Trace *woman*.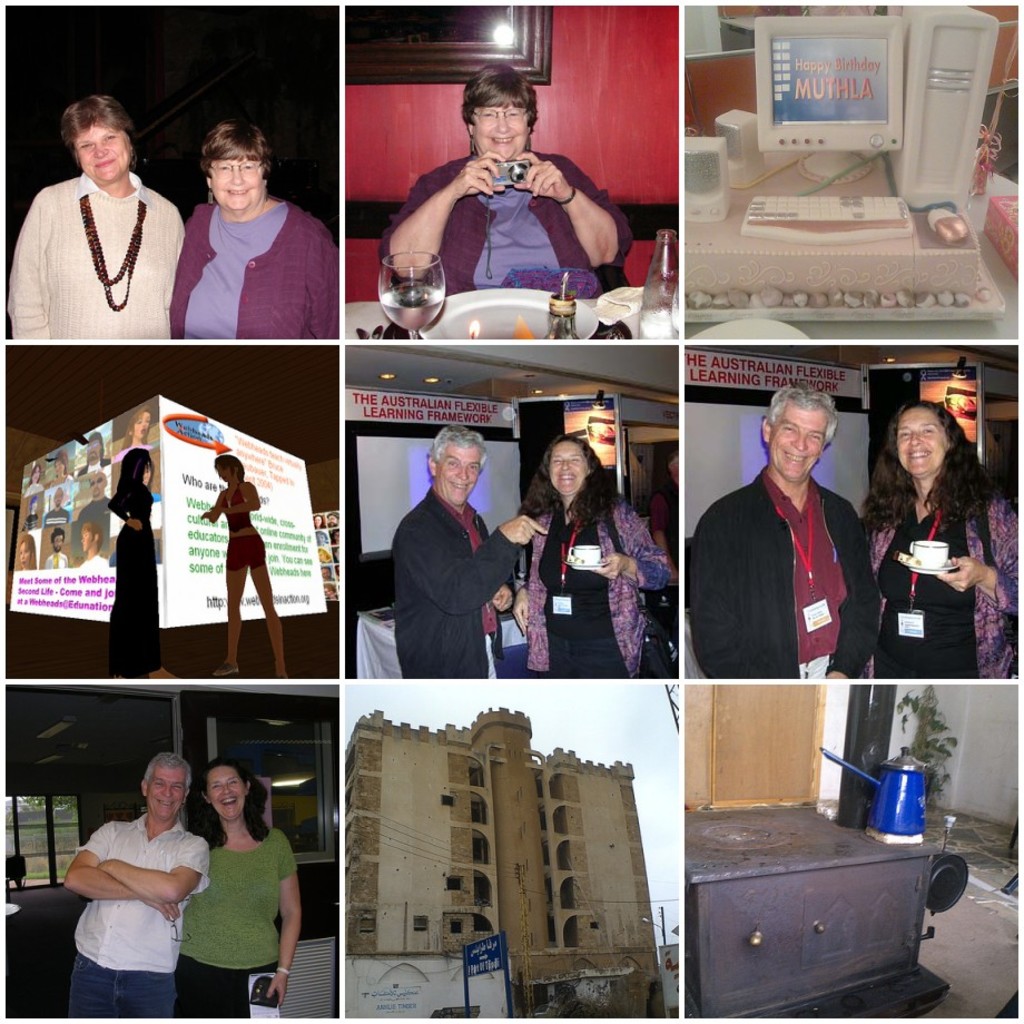
Traced to (110, 444, 185, 687).
